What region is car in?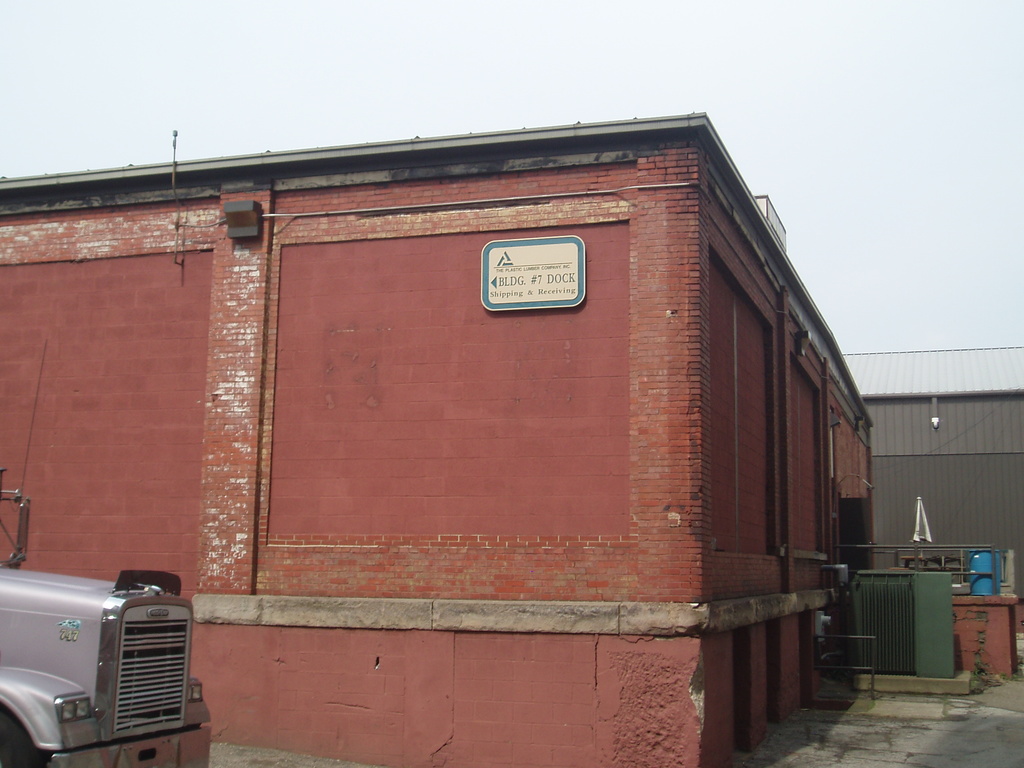
box(0, 547, 198, 762).
